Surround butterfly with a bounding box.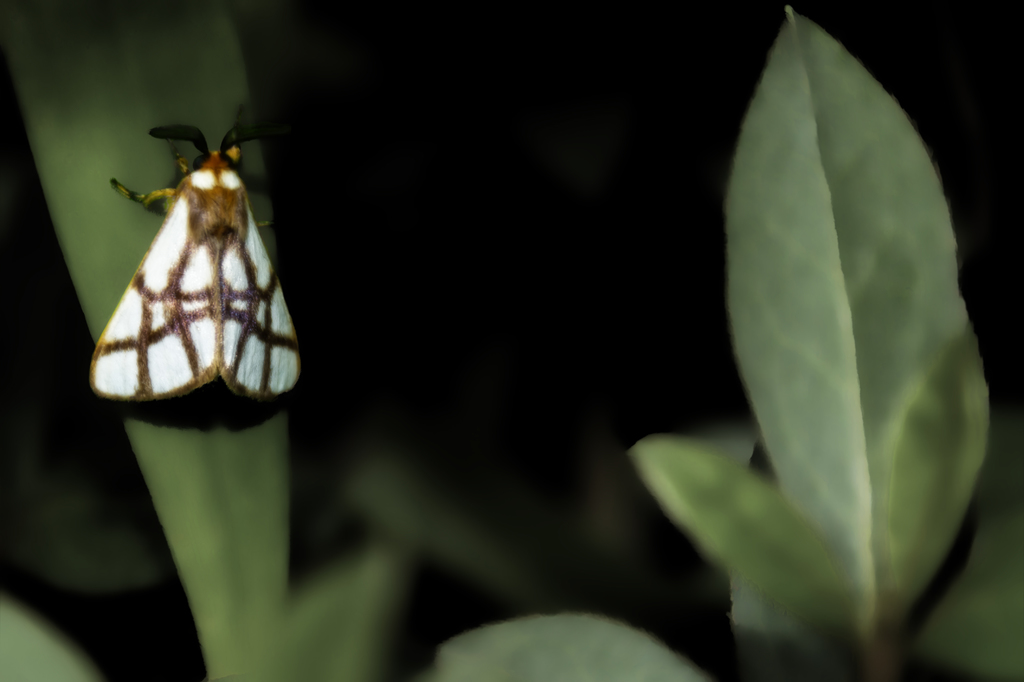
(92,102,305,396).
